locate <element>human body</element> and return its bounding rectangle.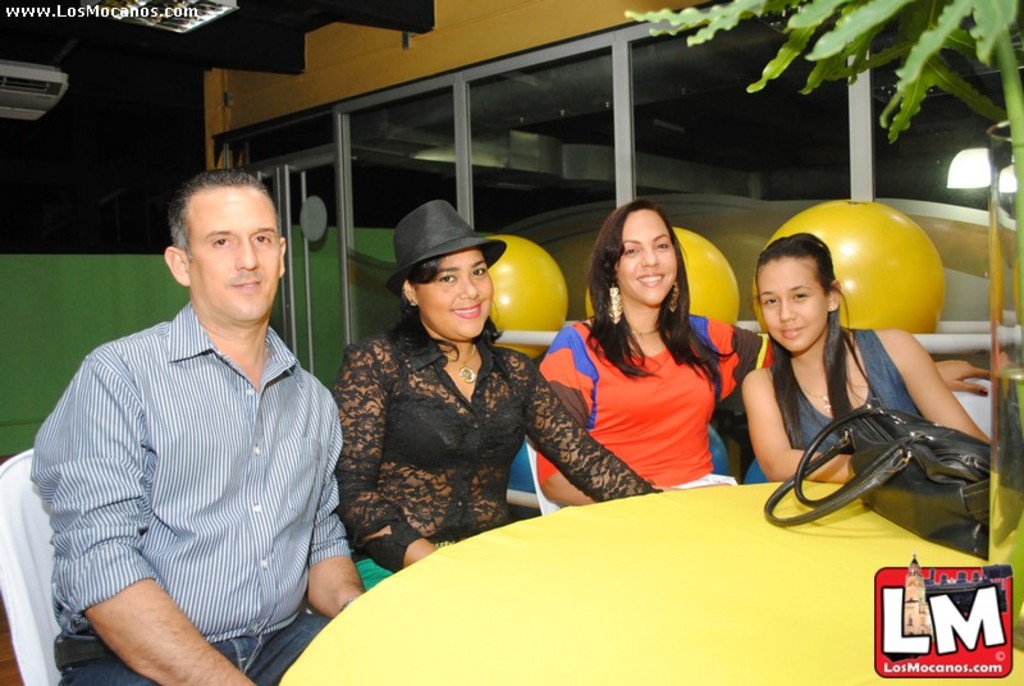
333, 196, 660, 595.
